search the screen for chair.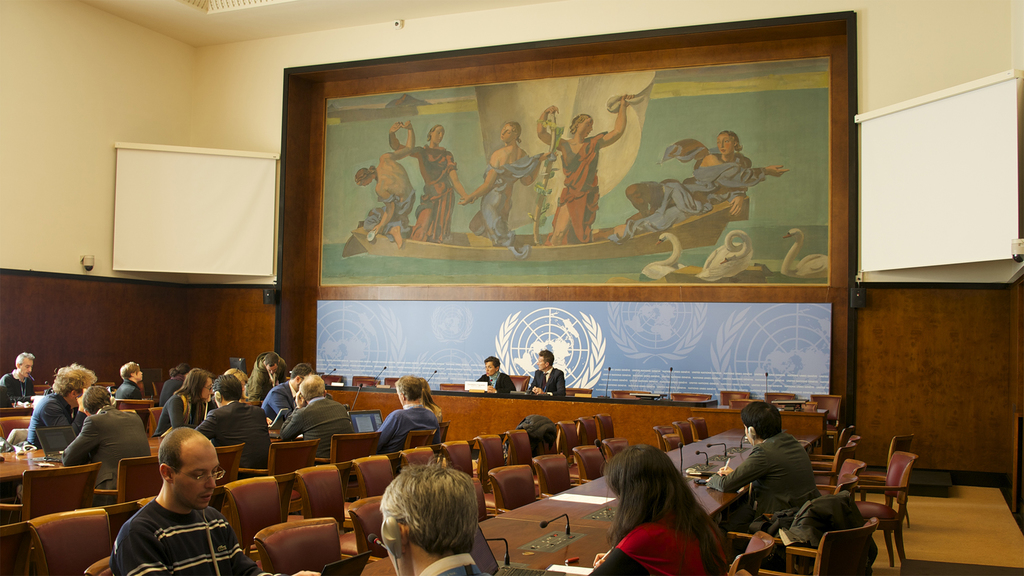
Found at {"x1": 220, "y1": 446, "x2": 246, "y2": 482}.
